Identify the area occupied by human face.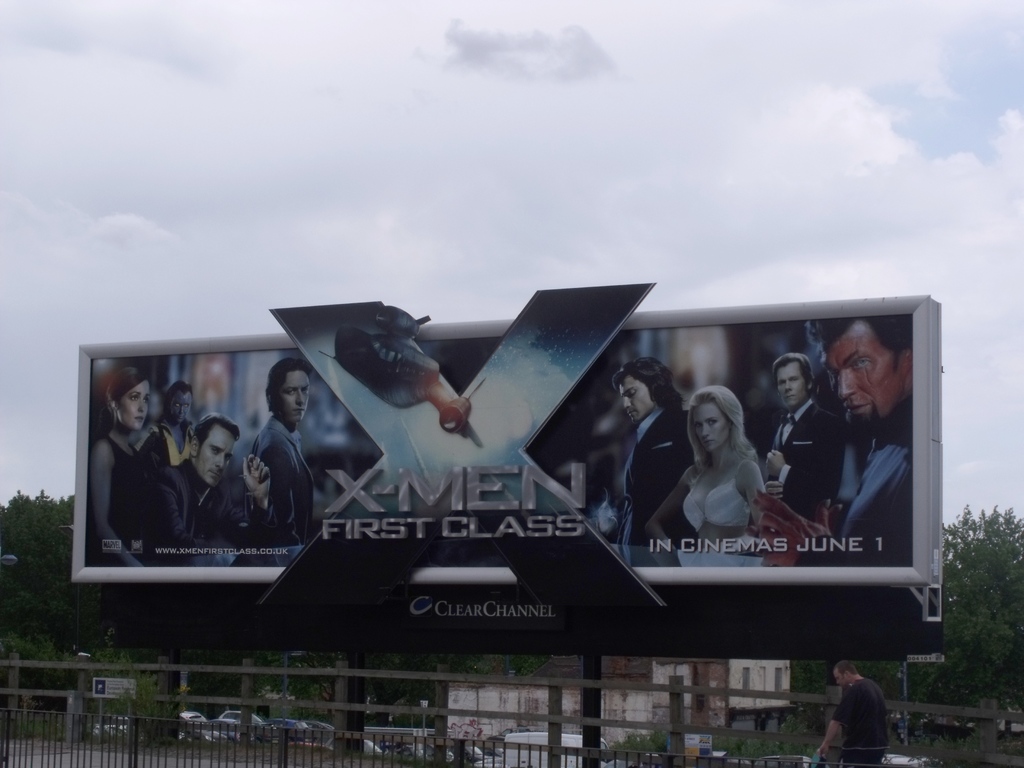
Area: 281/376/308/421.
